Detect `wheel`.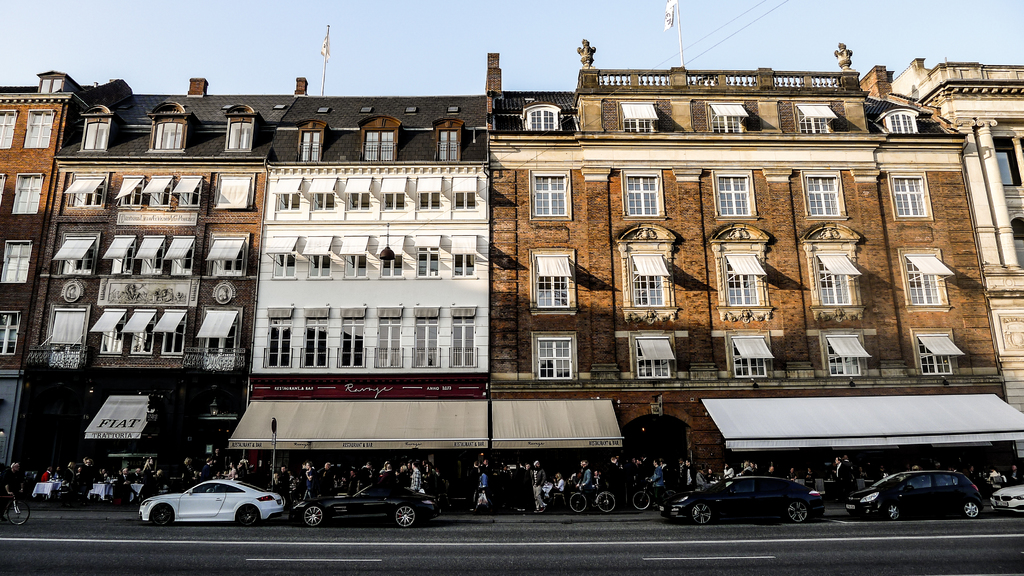
Detected at bbox(236, 502, 261, 527).
